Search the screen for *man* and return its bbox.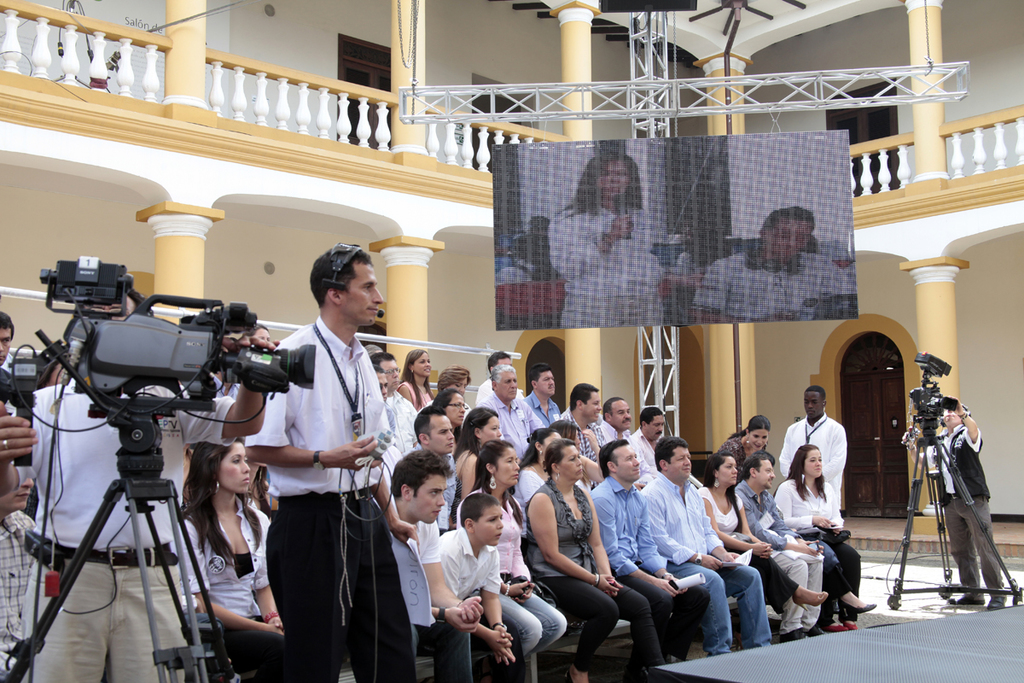
Found: 411,407,463,514.
